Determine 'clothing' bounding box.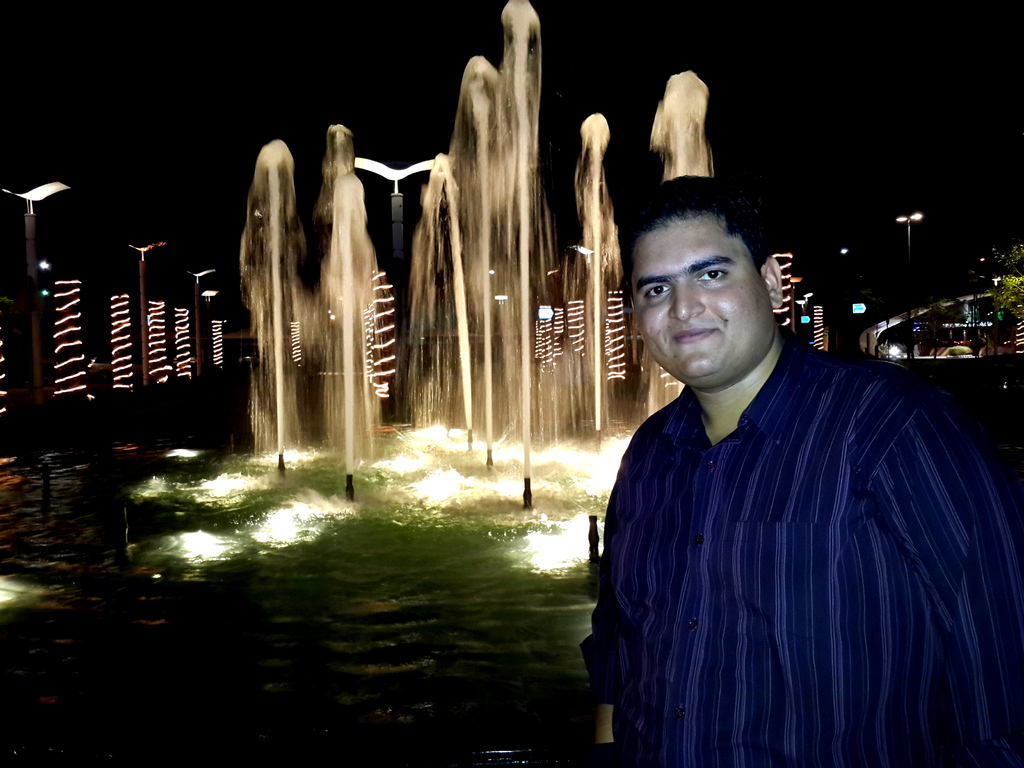
Determined: region(582, 326, 1023, 767).
